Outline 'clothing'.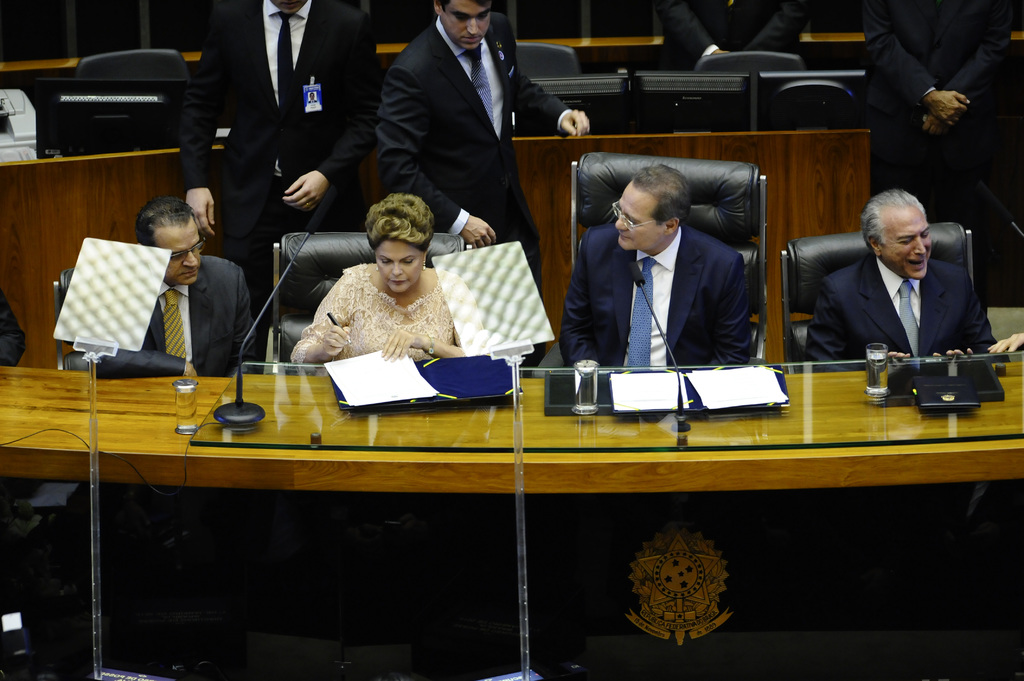
Outline: {"x1": 285, "y1": 262, "x2": 464, "y2": 363}.
